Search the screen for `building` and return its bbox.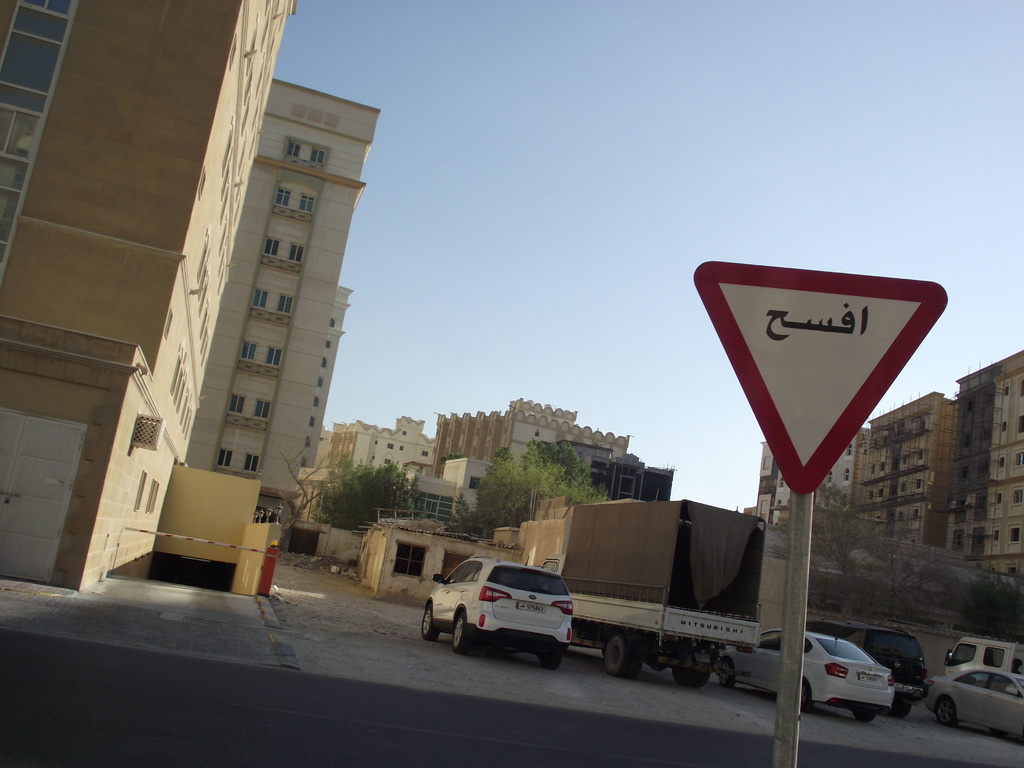
Found: [x1=757, y1=424, x2=874, y2=548].
